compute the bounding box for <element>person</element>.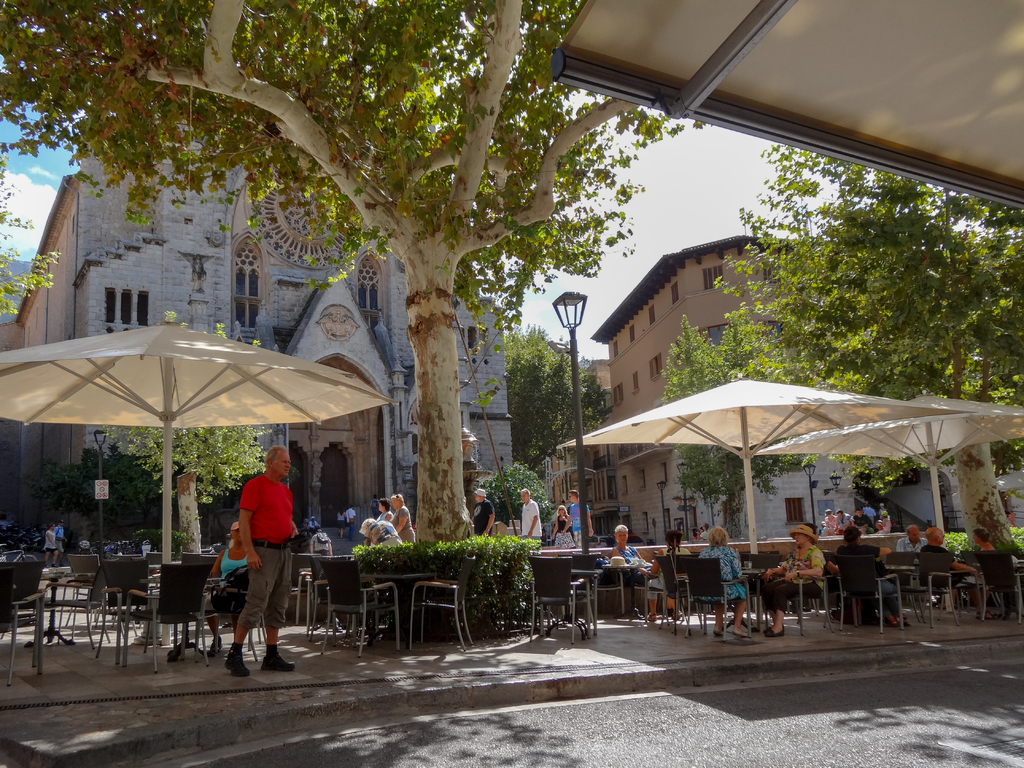
<region>566, 490, 599, 555</region>.
